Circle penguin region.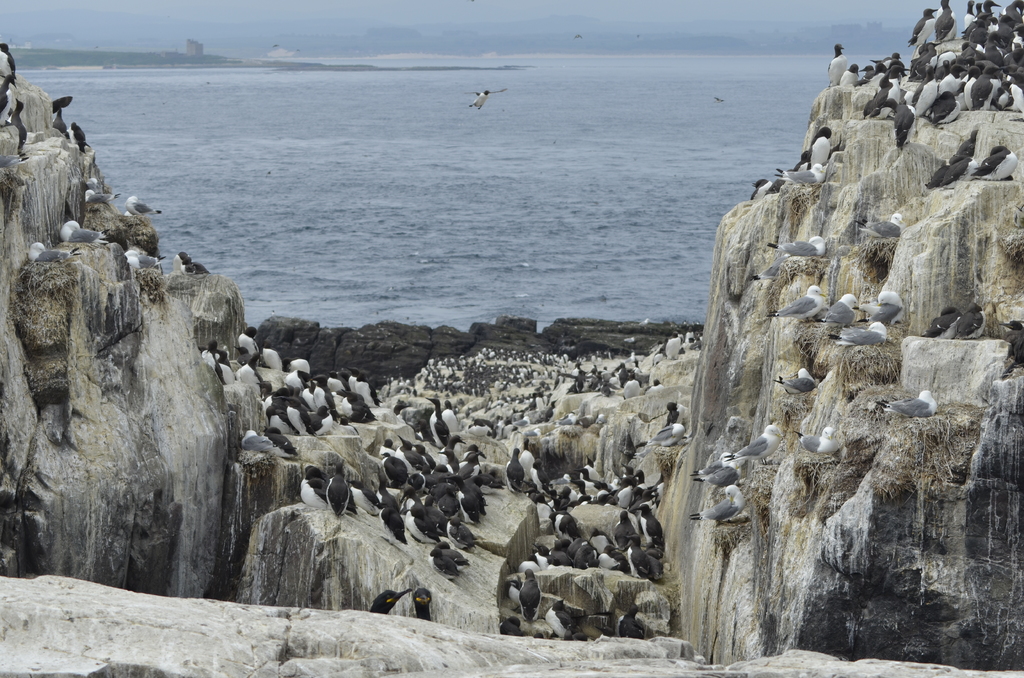
Region: crop(552, 512, 575, 539).
